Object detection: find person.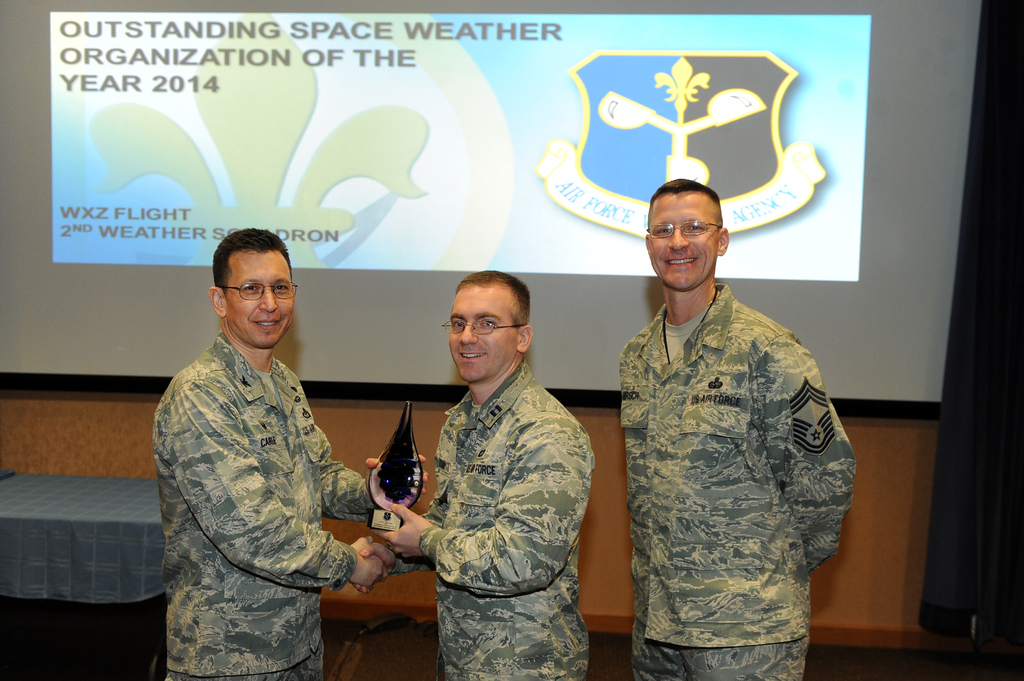
(left=152, top=232, right=427, bottom=680).
